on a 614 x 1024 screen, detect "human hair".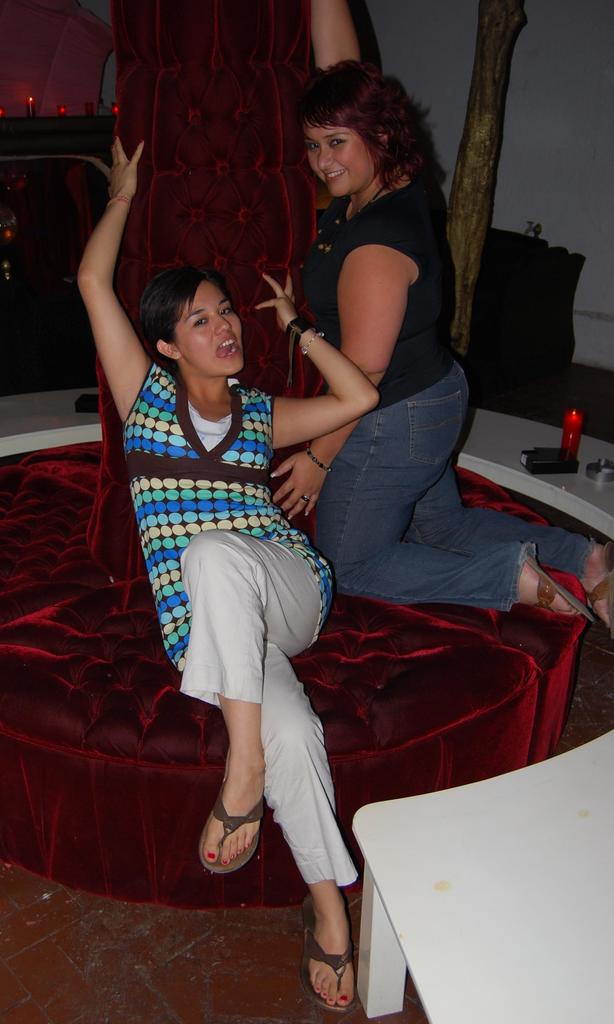
region(135, 266, 233, 392).
